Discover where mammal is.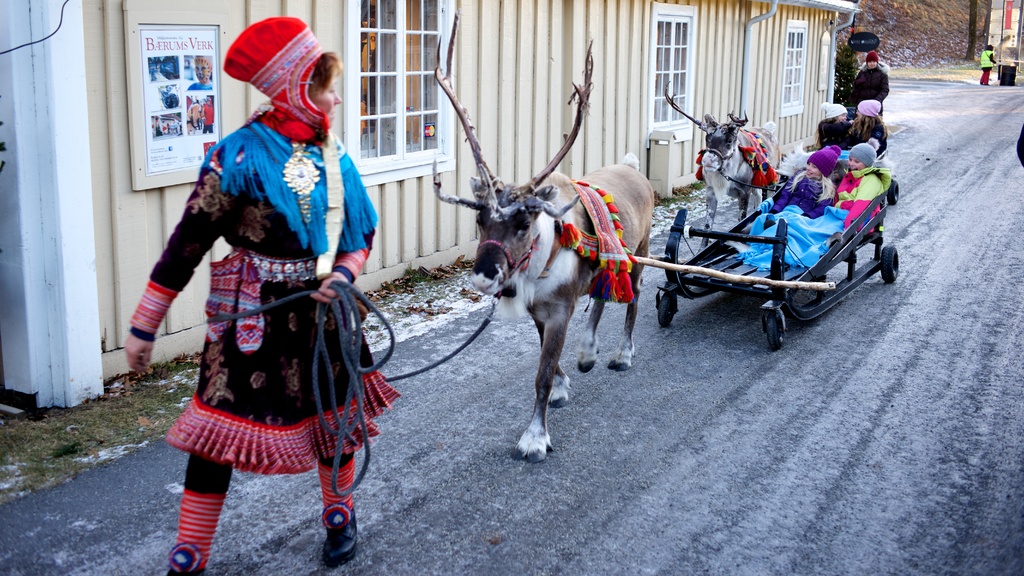
Discovered at x1=664, y1=81, x2=783, y2=252.
